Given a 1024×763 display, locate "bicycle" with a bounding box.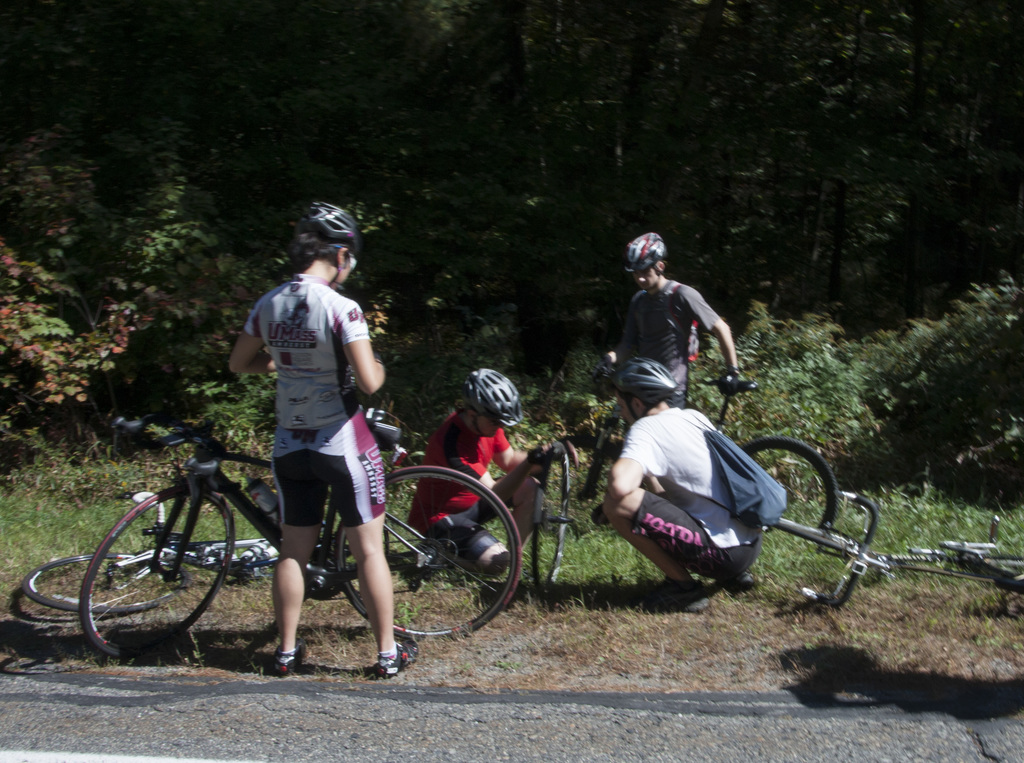
Located: <bbox>804, 493, 1023, 610</bbox>.
